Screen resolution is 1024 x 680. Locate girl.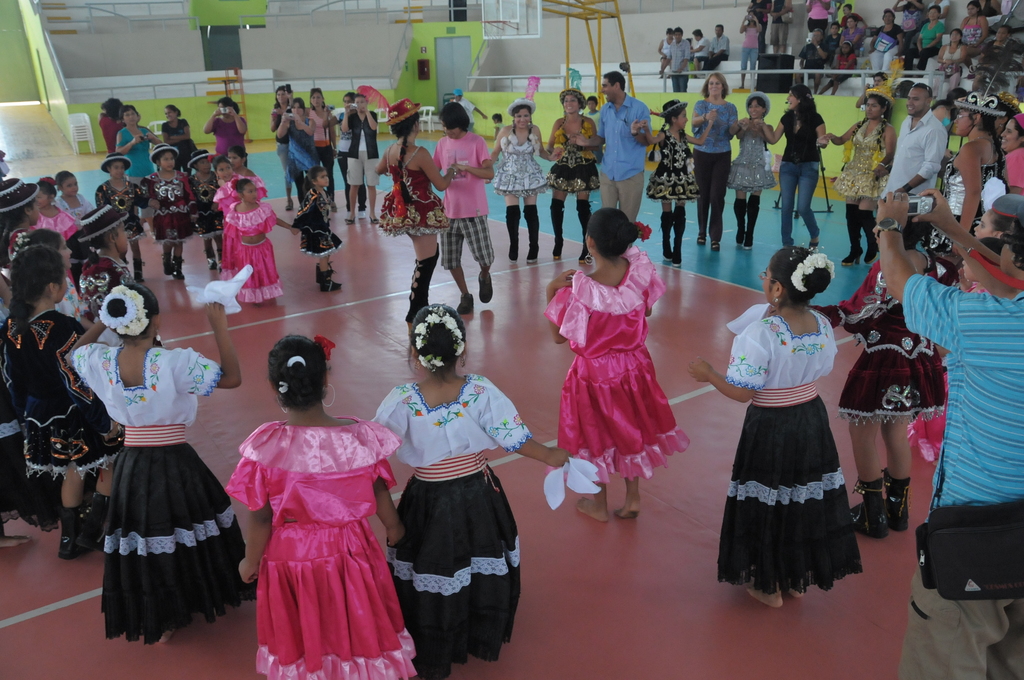
(left=689, top=241, right=863, bottom=603).
